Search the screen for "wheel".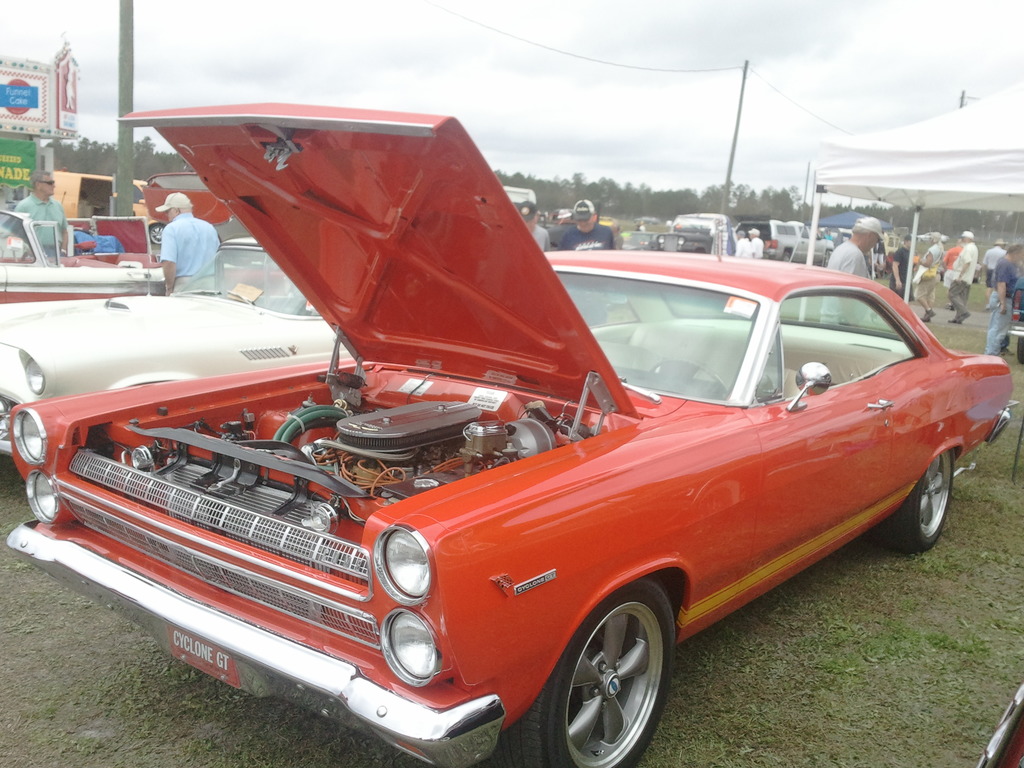
Found at left=976, top=269, right=982, bottom=283.
